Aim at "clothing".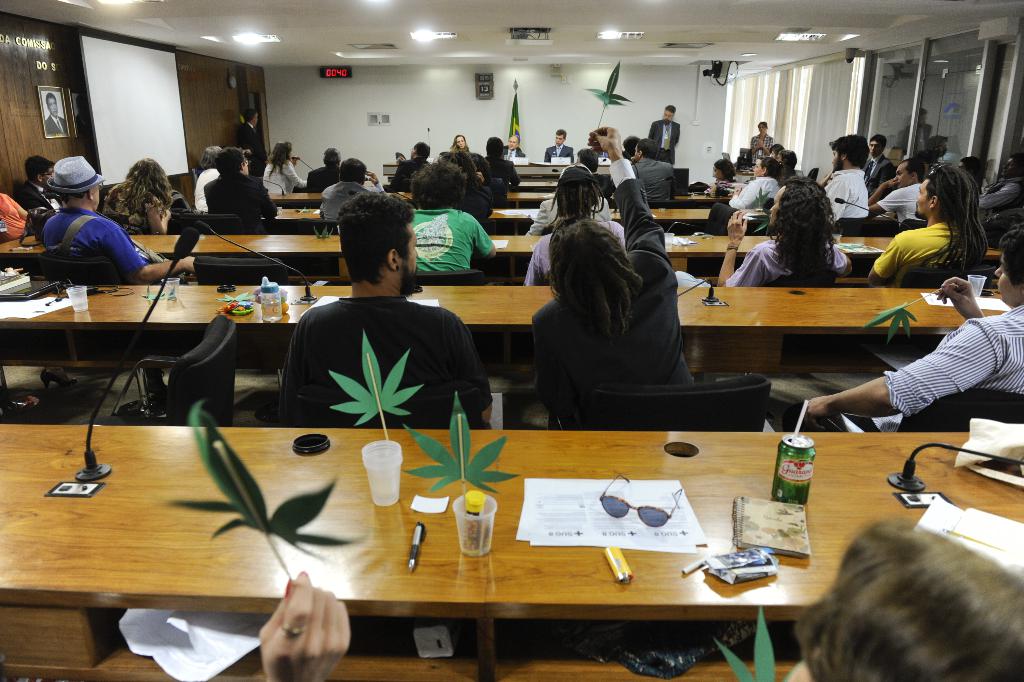
Aimed at 259/159/302/195.
